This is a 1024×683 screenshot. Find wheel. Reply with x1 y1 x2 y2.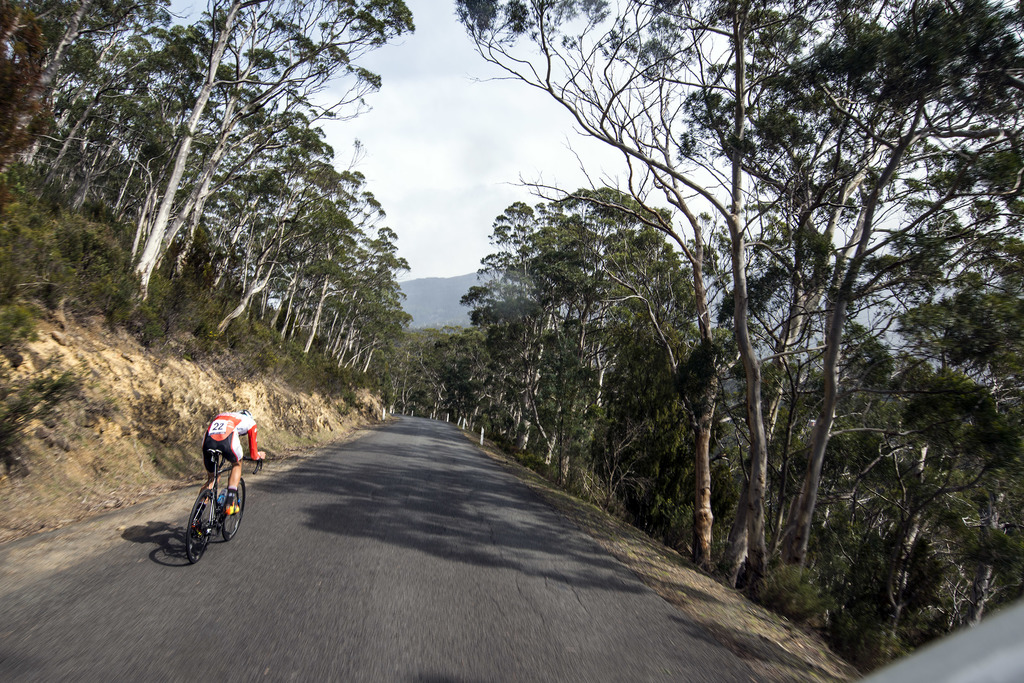
185 485 220 561.
